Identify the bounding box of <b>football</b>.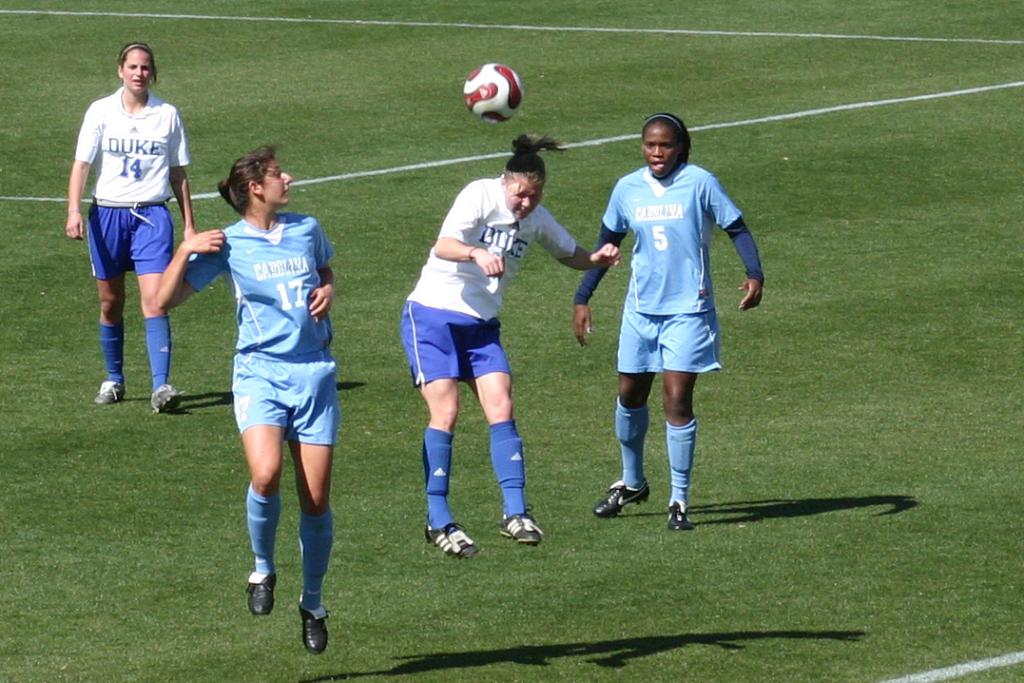
(x1=462, y1=63, x2=523, y2=123).
